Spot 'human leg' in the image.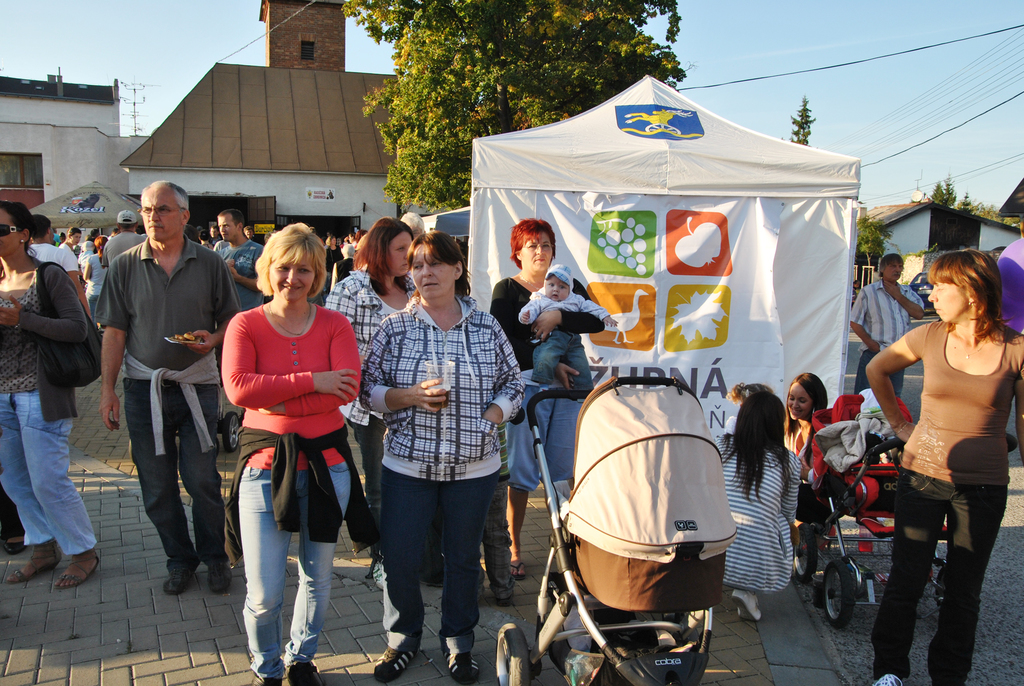
'human leg' found at (869,468,949,685).
